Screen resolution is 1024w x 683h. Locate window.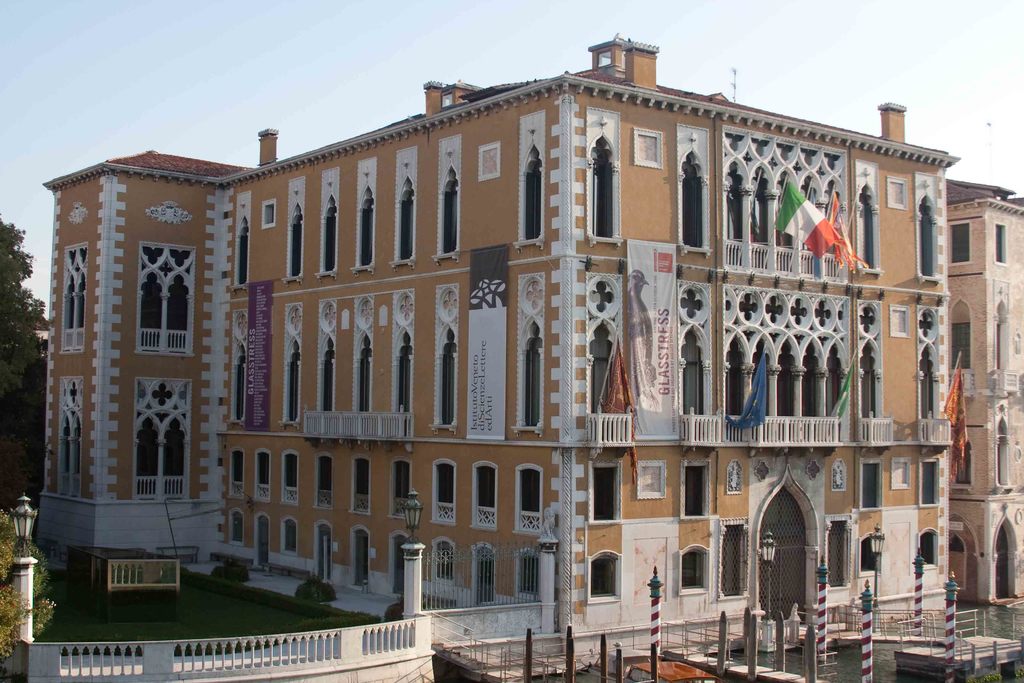
box(59, 238, 86, 352).
